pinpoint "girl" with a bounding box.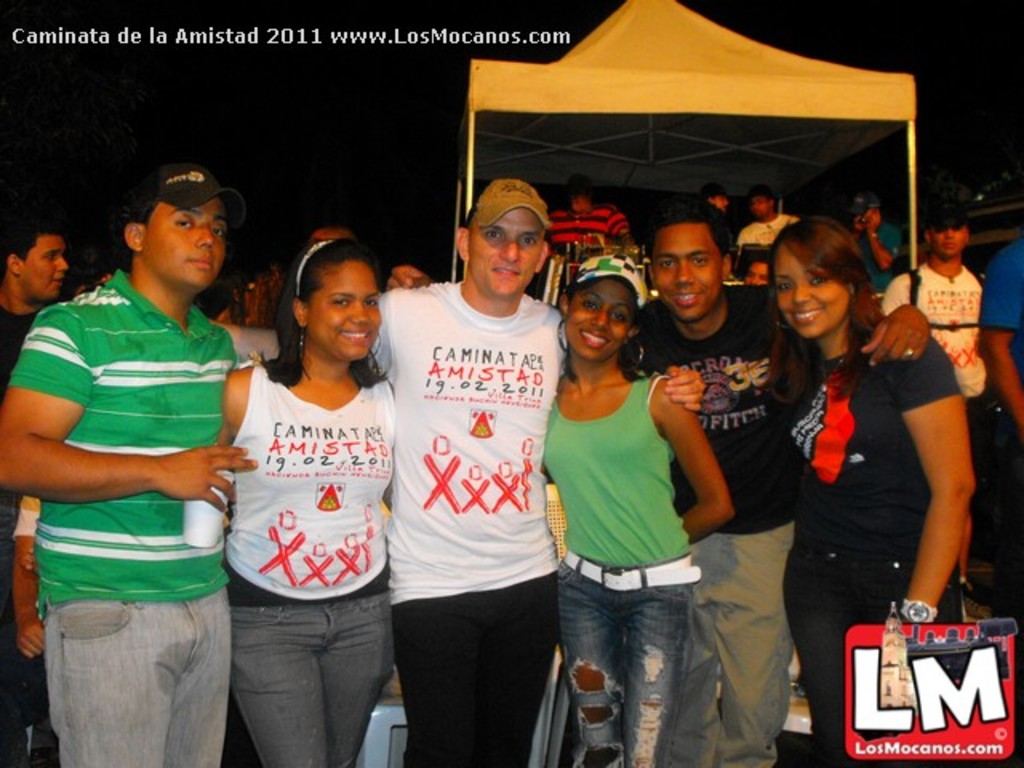
(770,213,973,763).
